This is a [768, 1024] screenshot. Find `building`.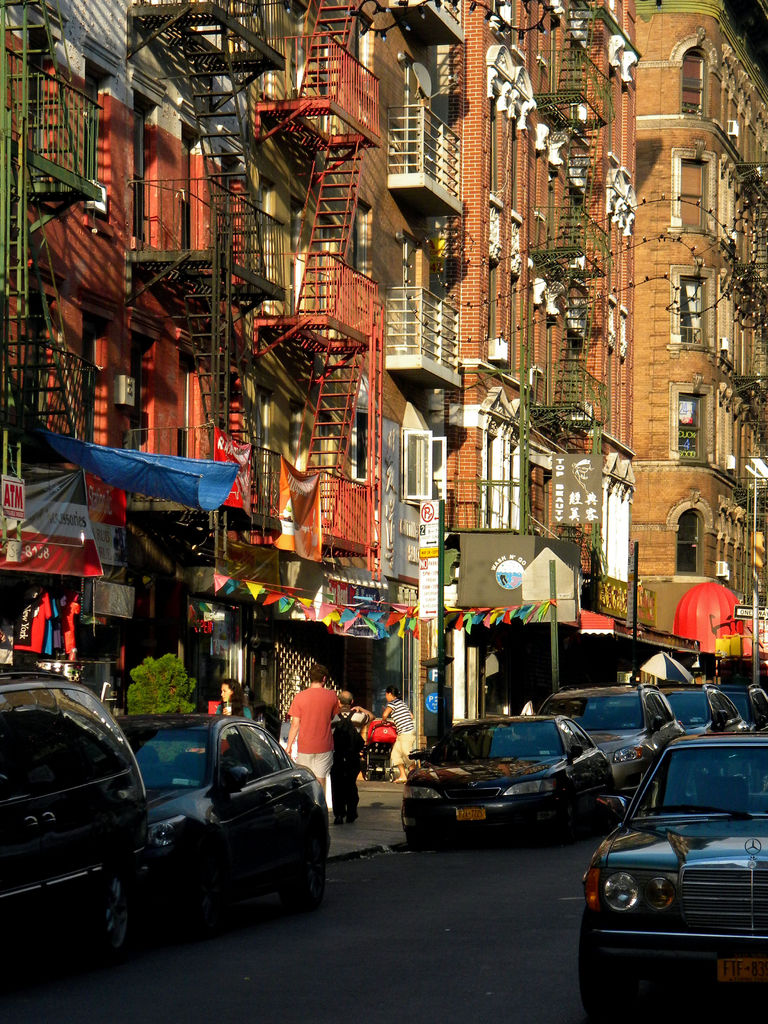
Bounding box: region(637, 0, 767, 669).
